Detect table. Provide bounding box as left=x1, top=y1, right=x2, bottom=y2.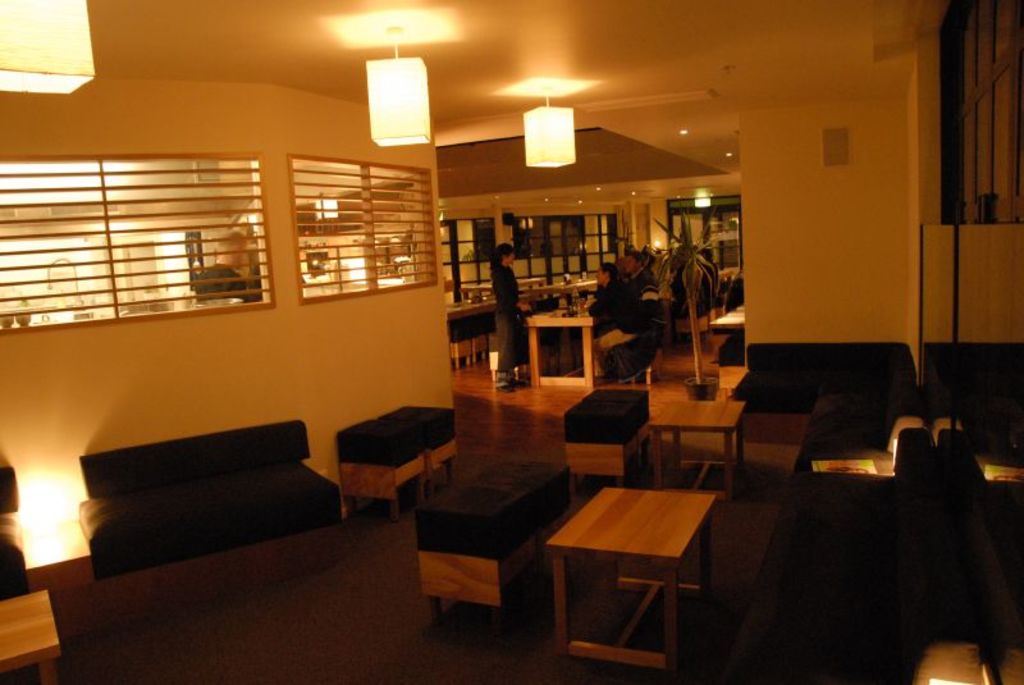
left=545, top=490, right=721, bottom=684.
